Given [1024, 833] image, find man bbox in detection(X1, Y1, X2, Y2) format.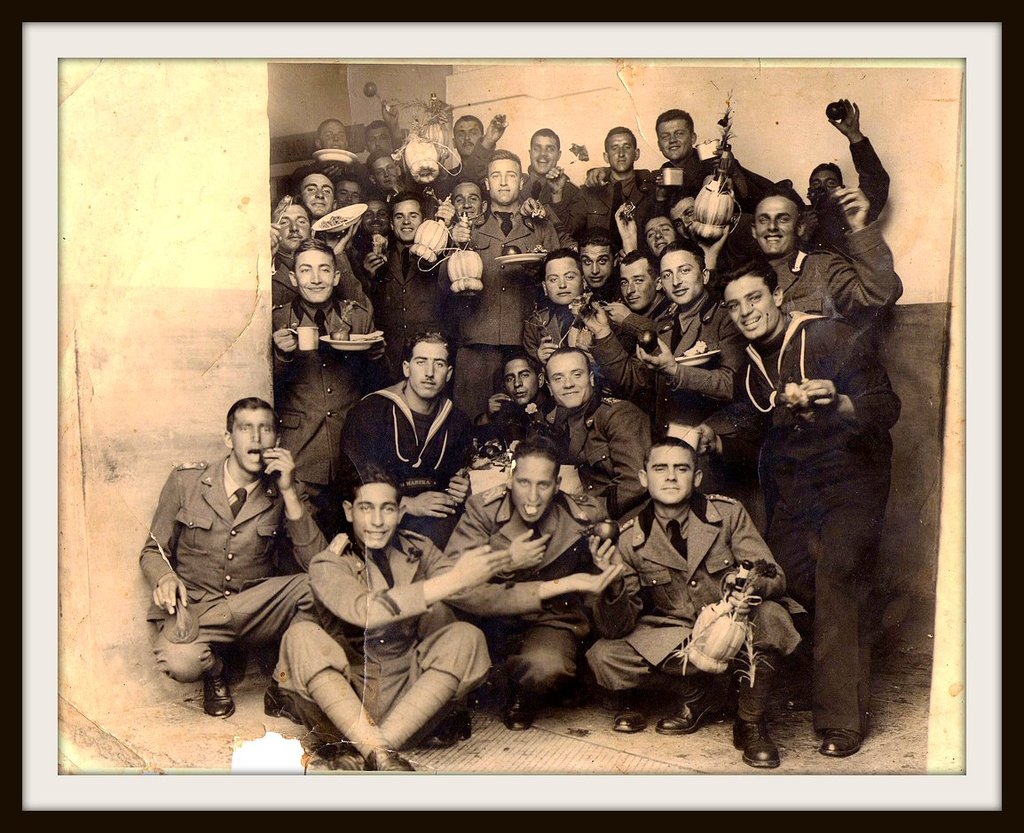
detection(673, 180, 735, 245).
